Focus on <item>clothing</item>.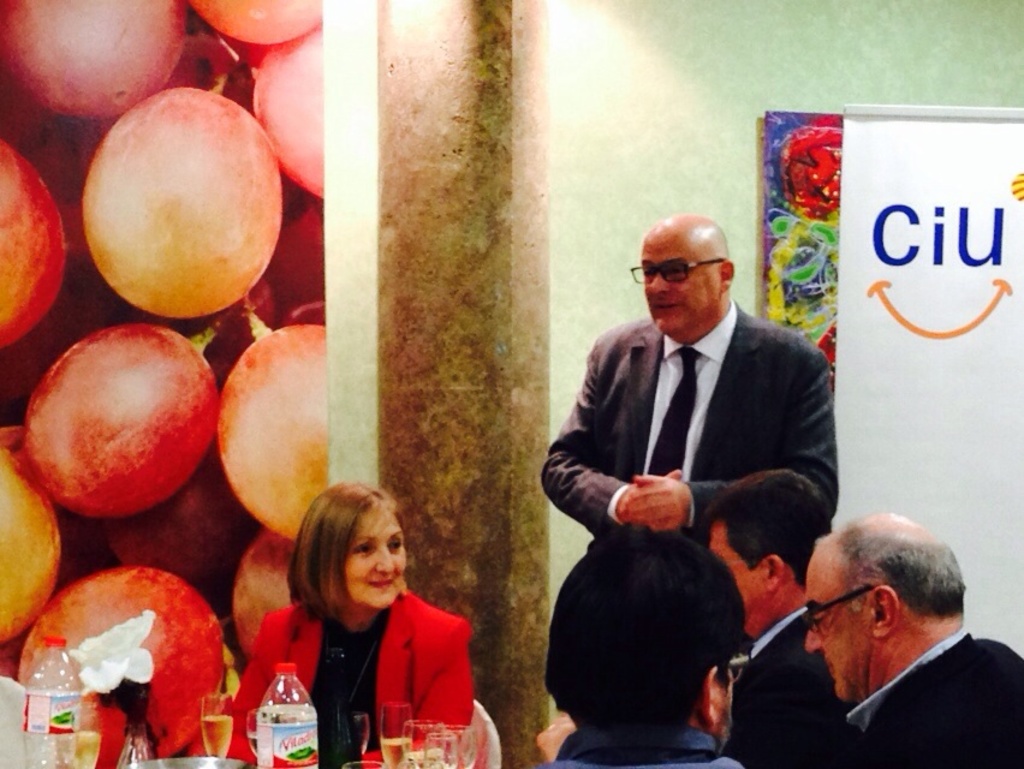
Focused at detection(732, 620, 857, 768).
